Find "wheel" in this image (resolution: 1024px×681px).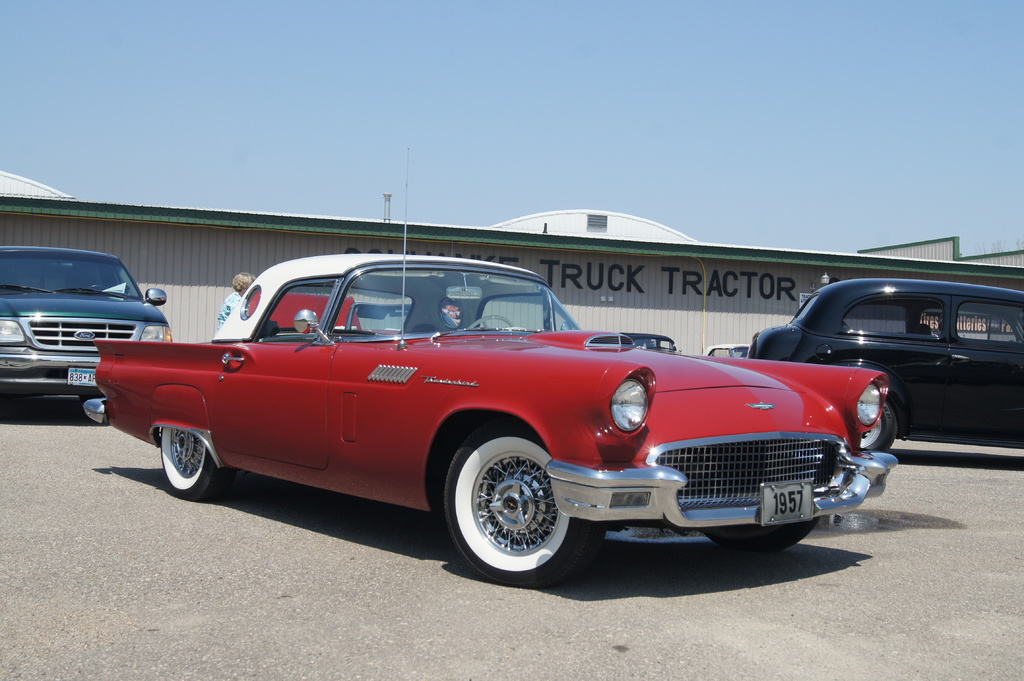
{"left": 703, "top": 517, "right": 821, "bottom": 552}.
